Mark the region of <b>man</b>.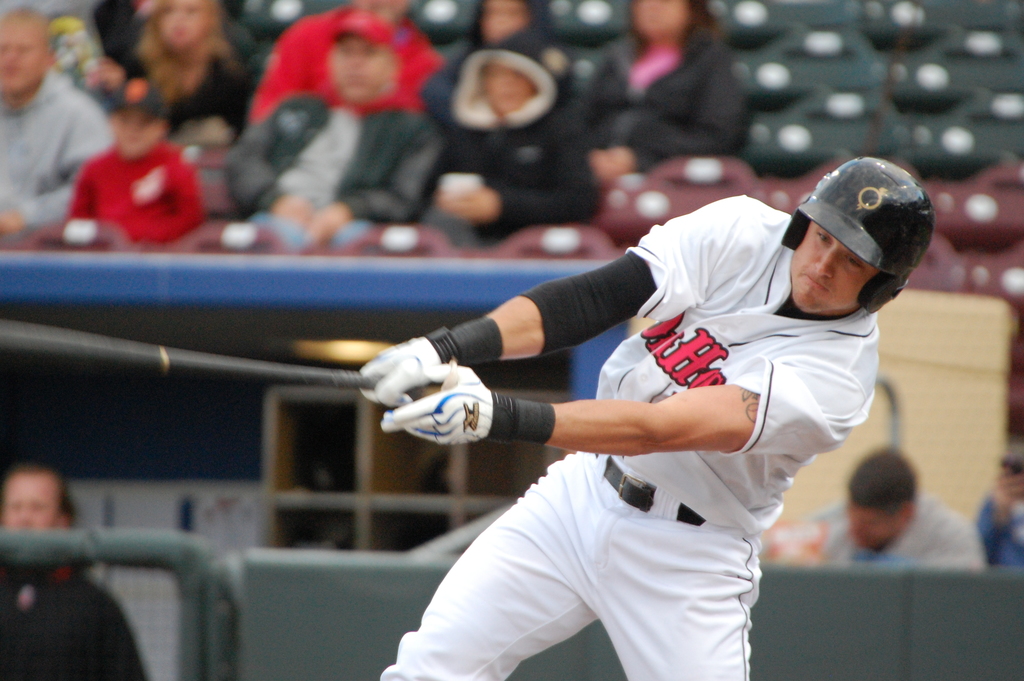
Region: x1=791 y1=447 x2=980 y2=572.
